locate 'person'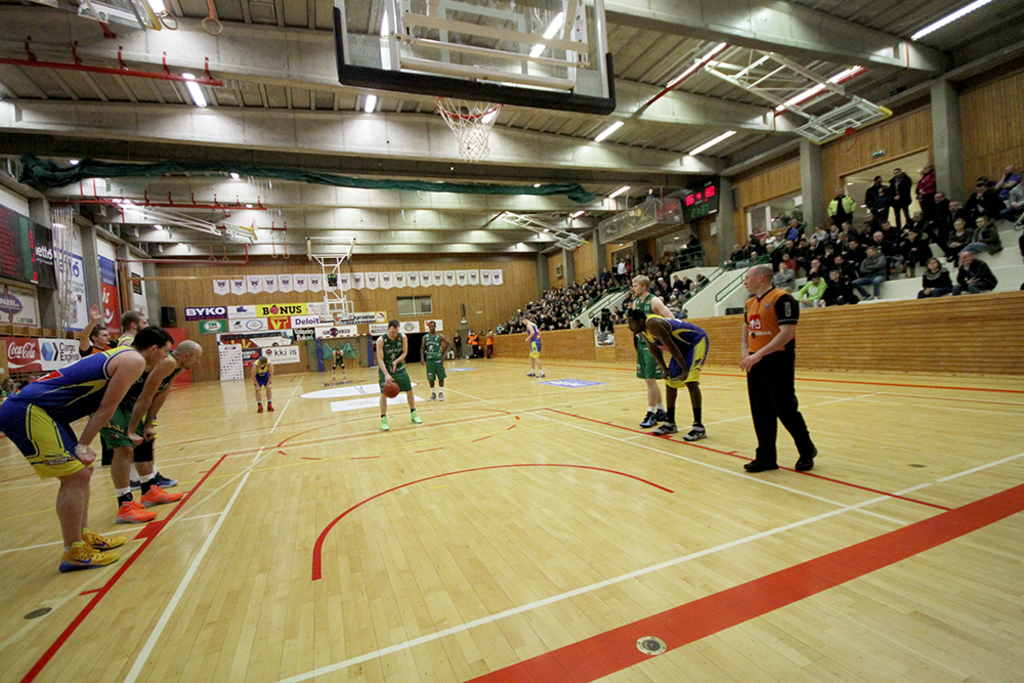
box(117, 307, 150, 342)
